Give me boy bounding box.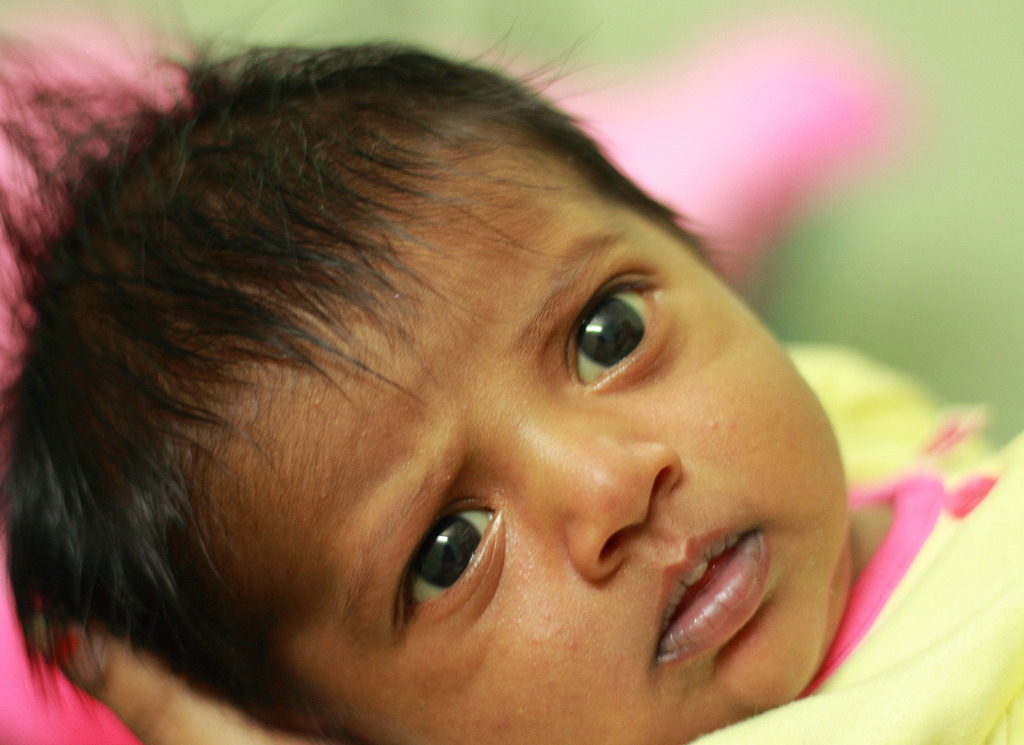
select_region(5, 0, 913, 744).
